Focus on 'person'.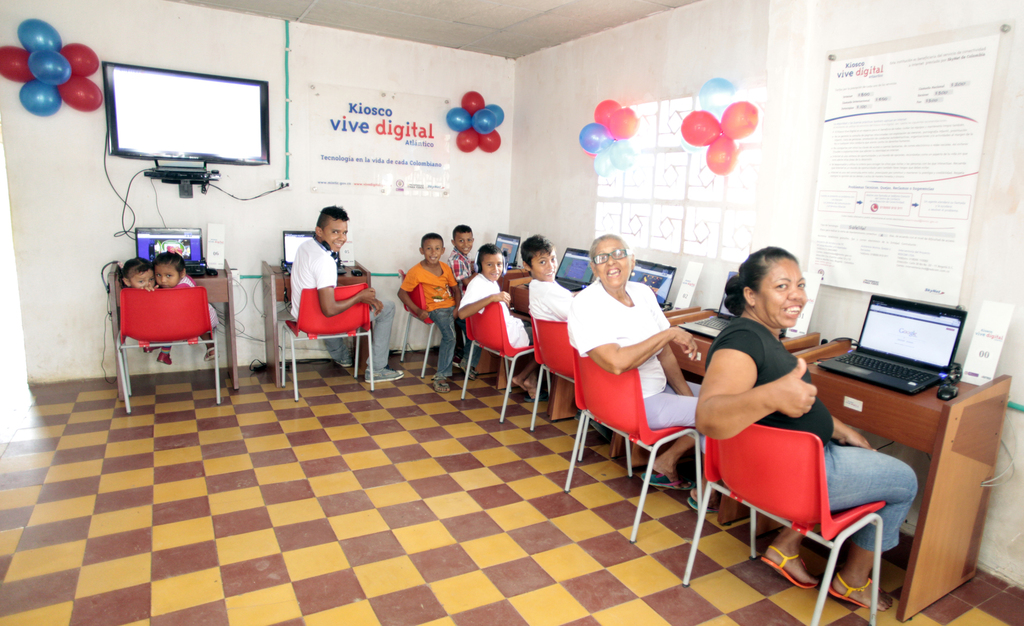
Focused at bbox(566, 233, 720, 512).
